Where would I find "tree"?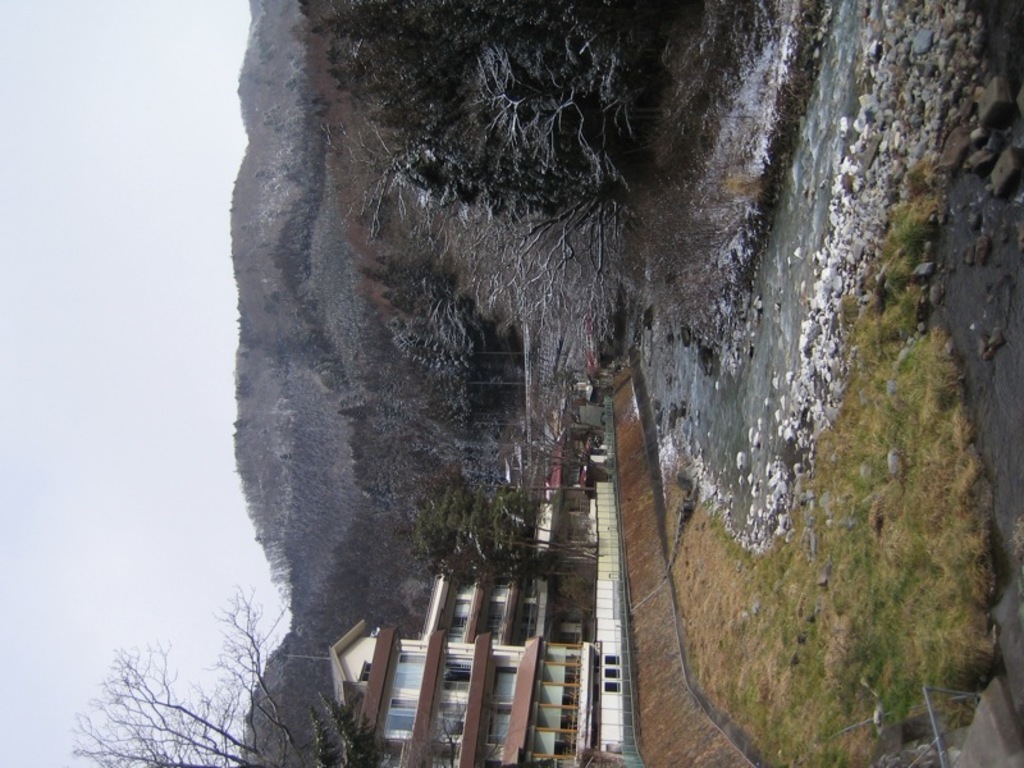
At [381, 303, 515, 369].
